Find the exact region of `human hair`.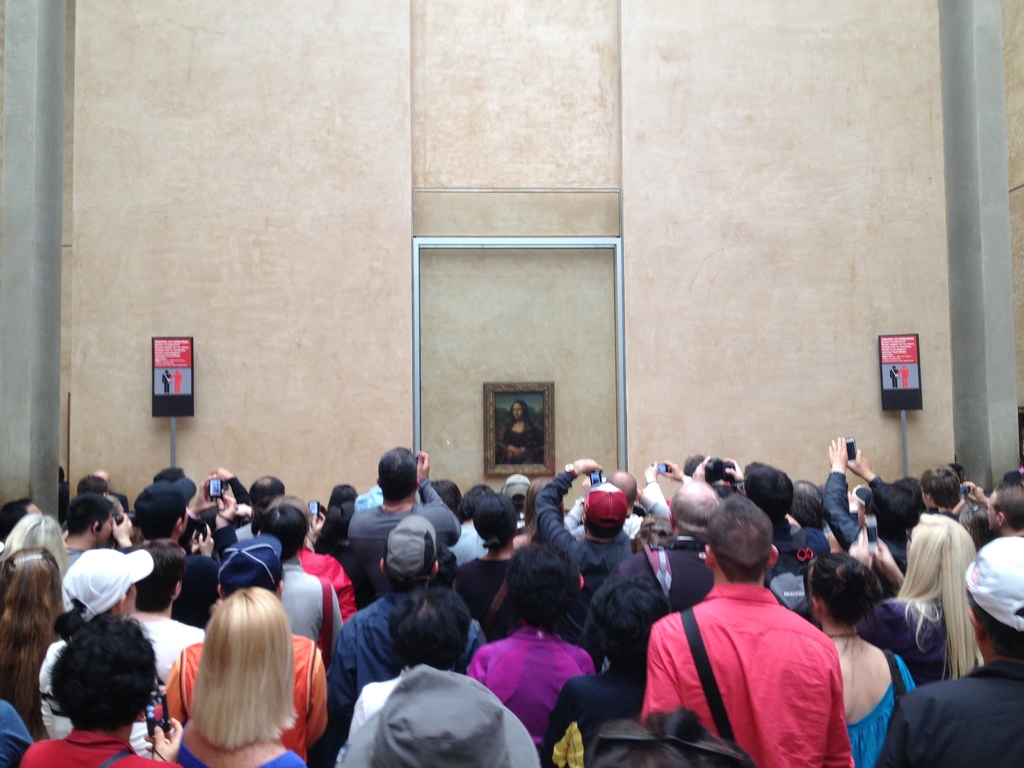
Exact region: box=[389, 581, 471, 667].
